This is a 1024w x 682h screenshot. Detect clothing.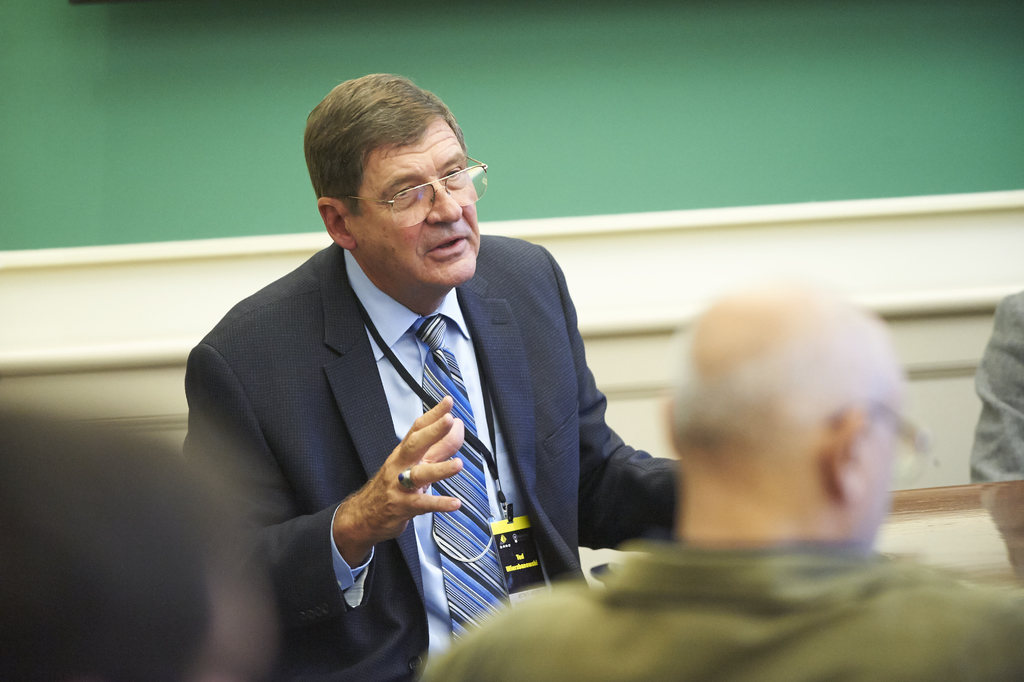
BBox(420, 542, 1023, 681).
